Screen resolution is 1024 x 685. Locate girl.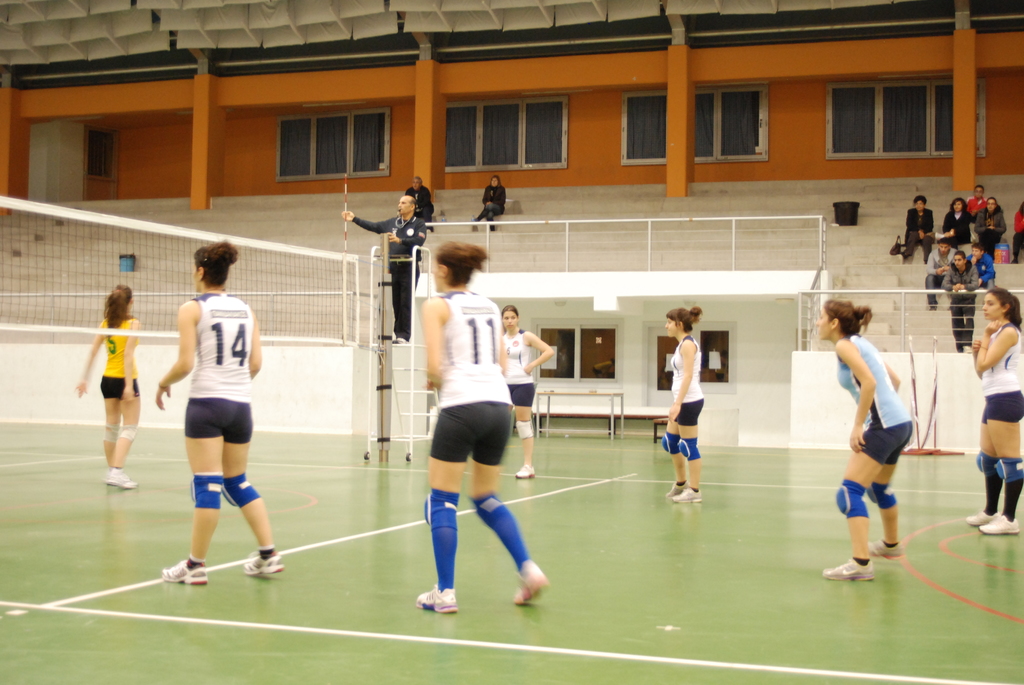
(left=970, top=286, right=1023, bottom=533).
